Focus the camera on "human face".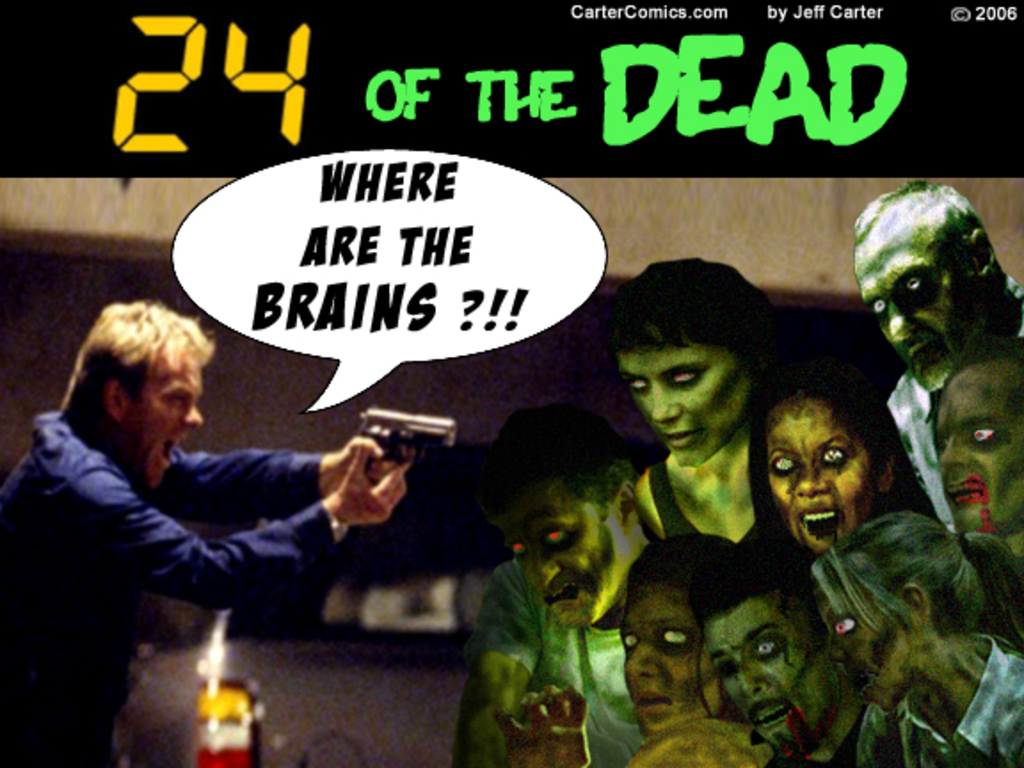
Focus region: locate(926, 373, 1020, 544).
